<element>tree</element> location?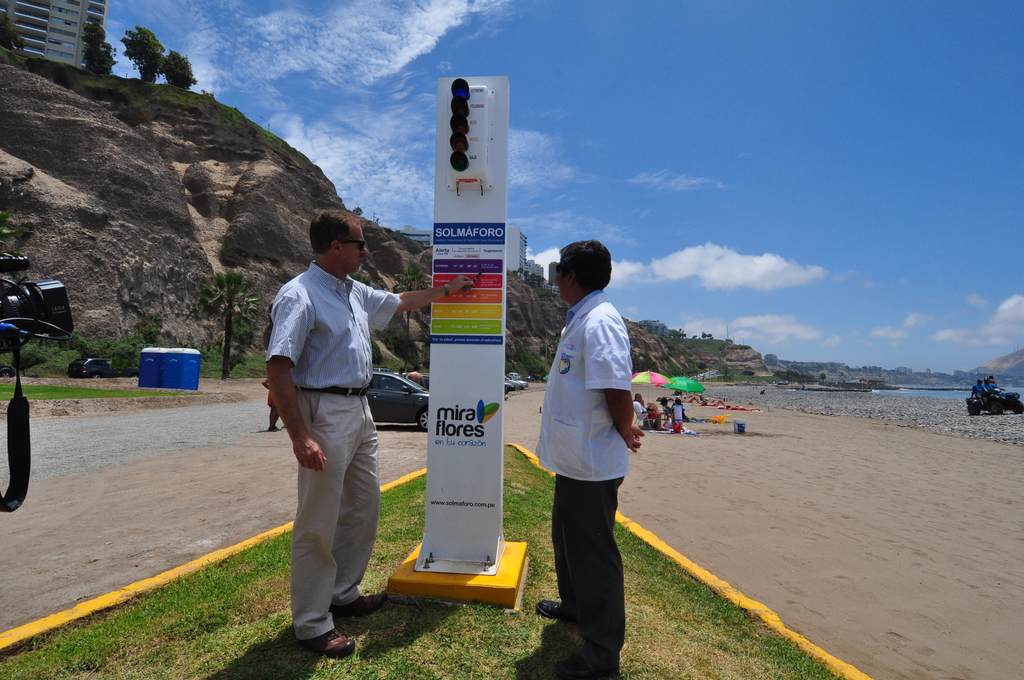
{"x1": 0, "y1": 202, "x2": 28, "y2": 249}
